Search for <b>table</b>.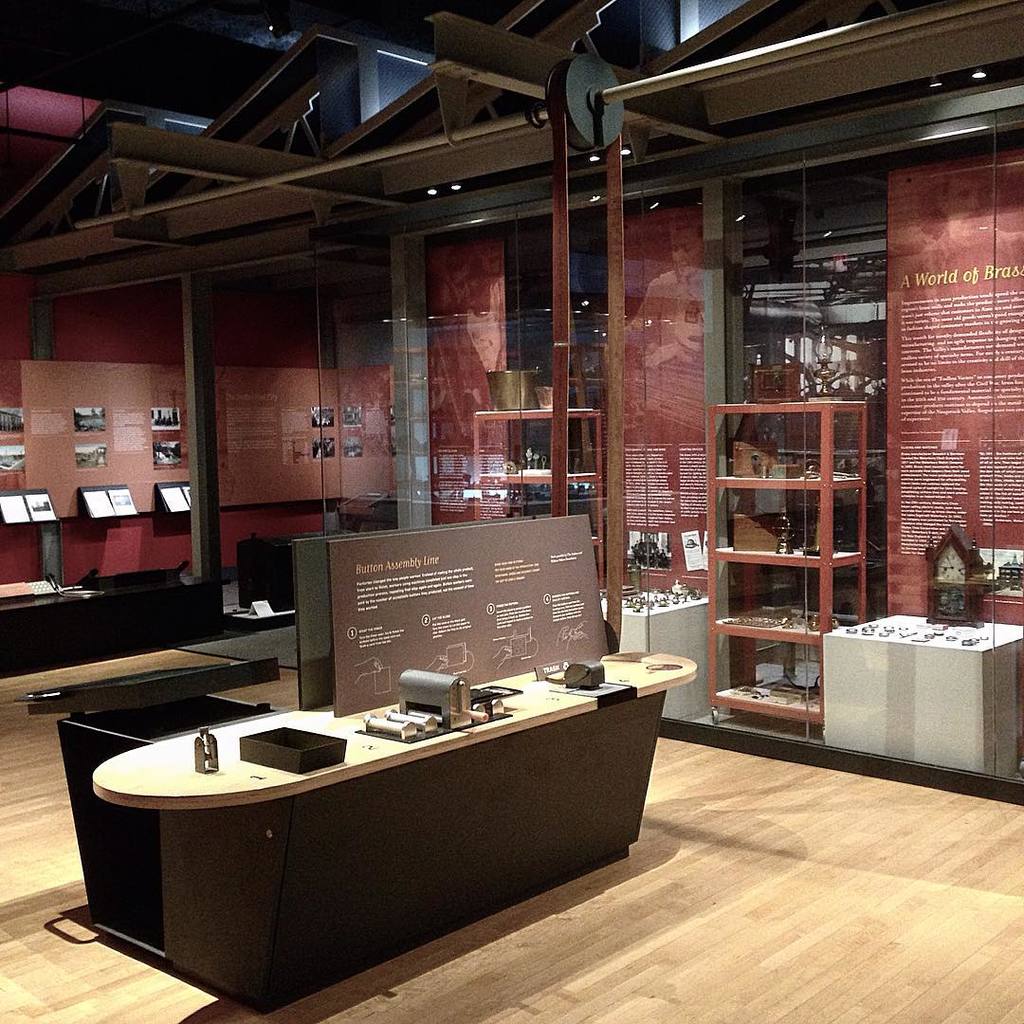
Found at bbox(600, 574, 713, 731).
